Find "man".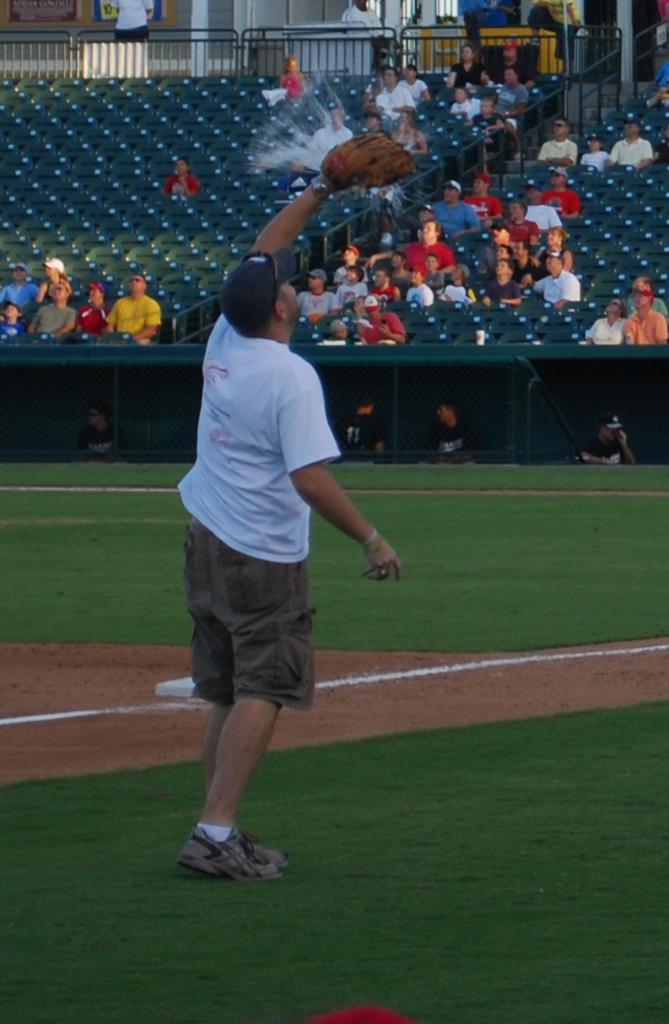
crop(341, 0, 385, 40).
